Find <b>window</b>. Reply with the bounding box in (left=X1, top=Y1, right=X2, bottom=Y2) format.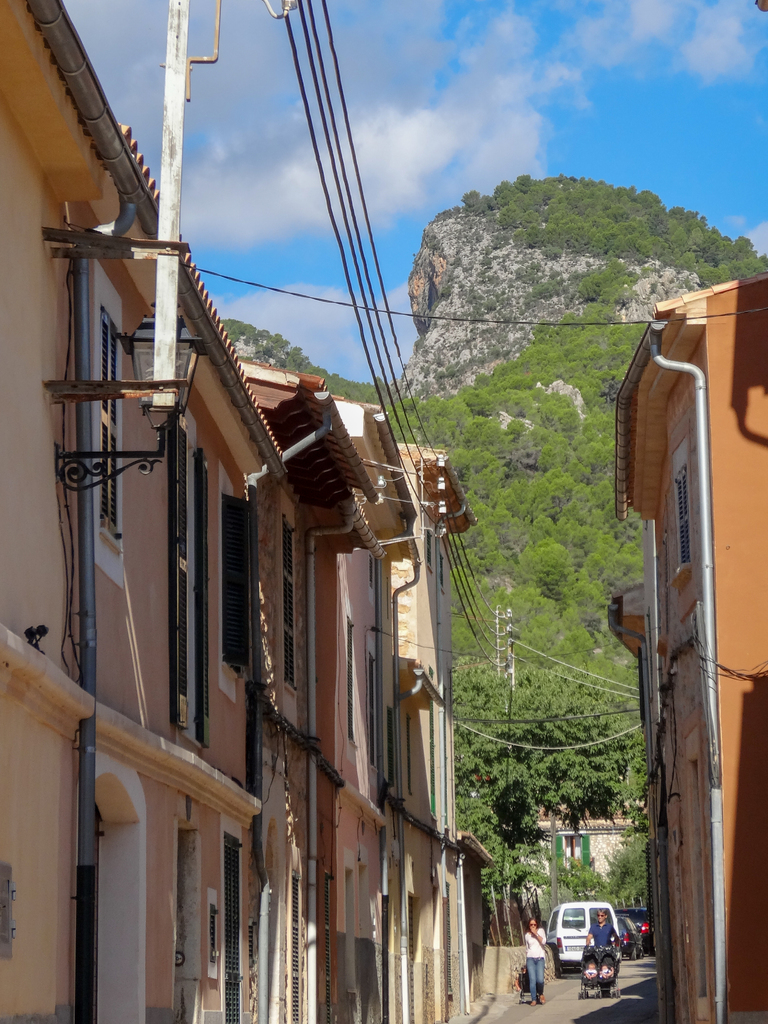
(left=280, top=514, right=299, bottom=691).
